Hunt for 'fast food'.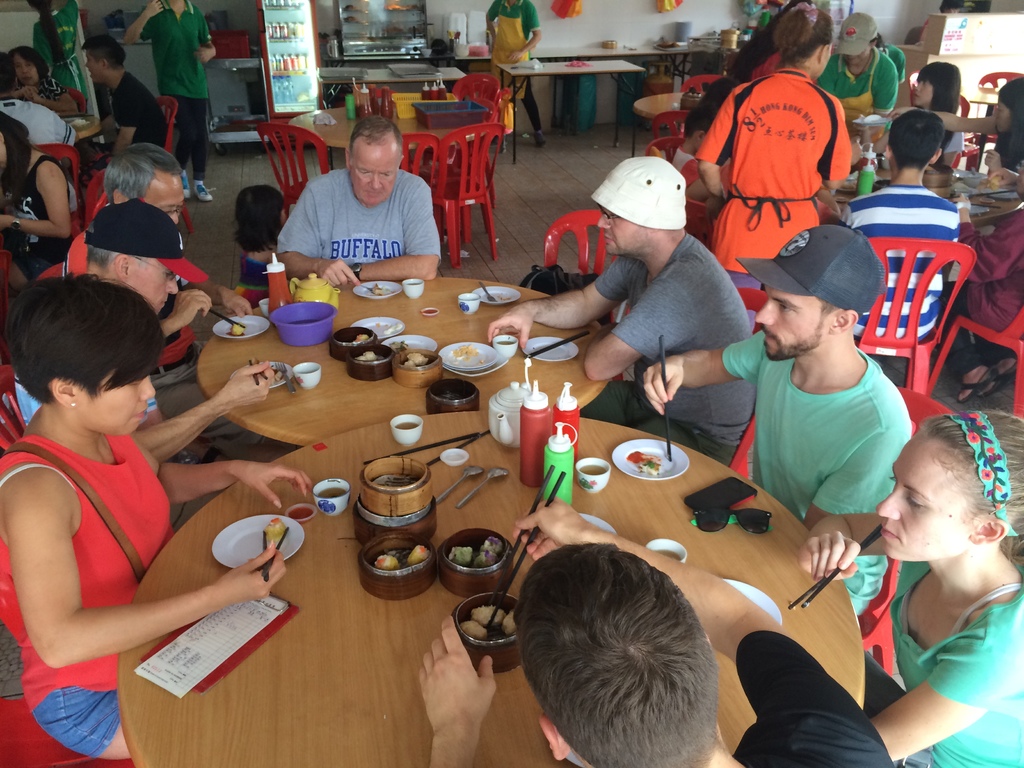
Hunted down at crop(354, 330, 370, 344).
